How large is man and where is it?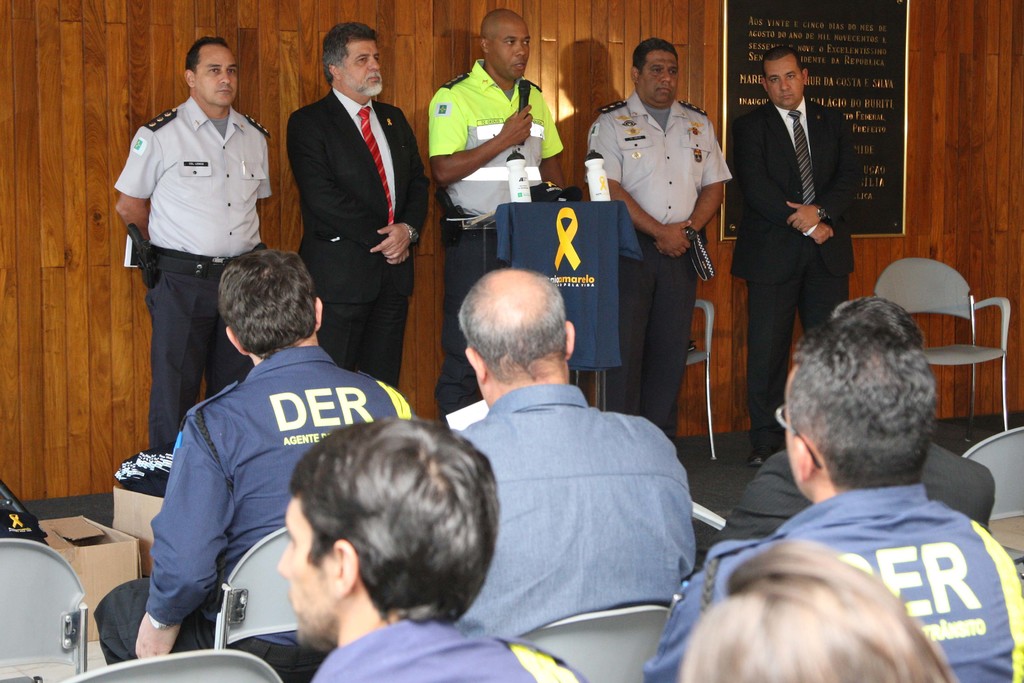
Bounding box: 283 21 430 393.
